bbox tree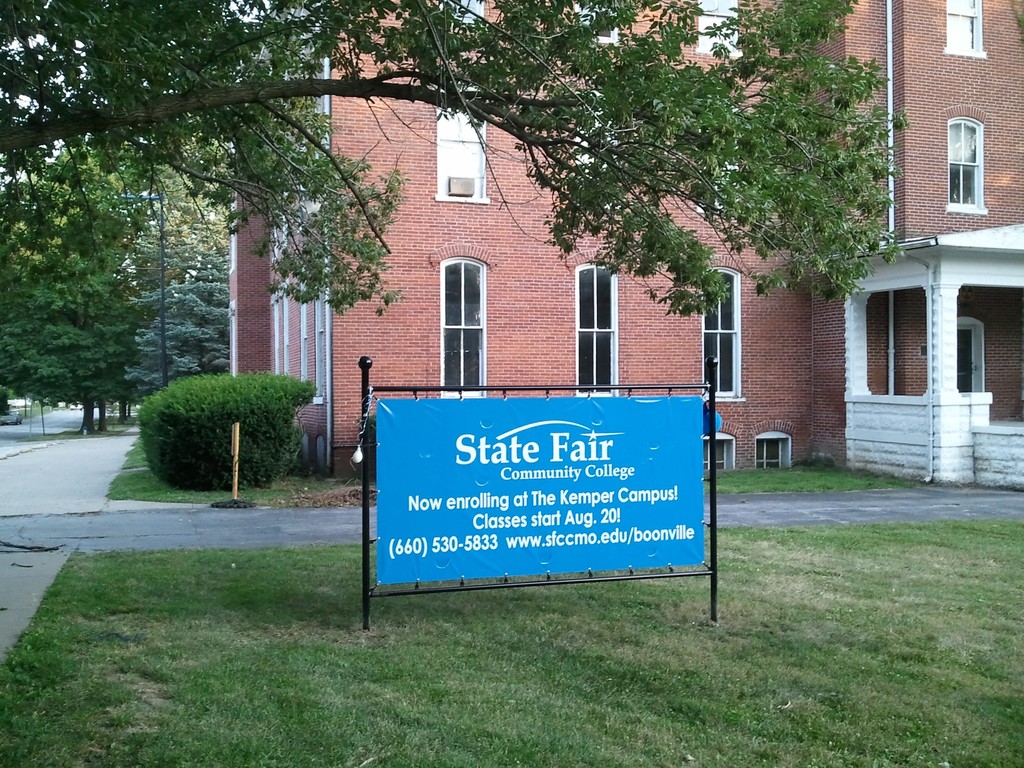
x1=0, y1=1, x2=915, y2=327
